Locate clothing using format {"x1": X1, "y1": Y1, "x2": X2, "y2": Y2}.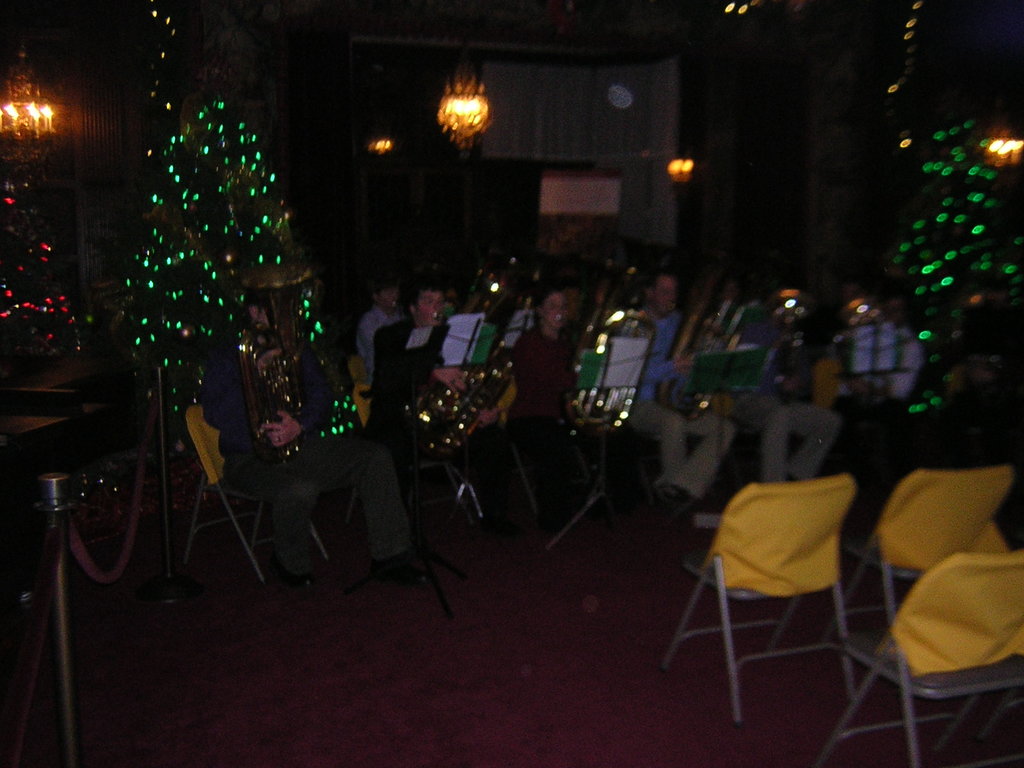
{"x1": 512, "y1": 324, "x2": 581, "y2": 504}.
